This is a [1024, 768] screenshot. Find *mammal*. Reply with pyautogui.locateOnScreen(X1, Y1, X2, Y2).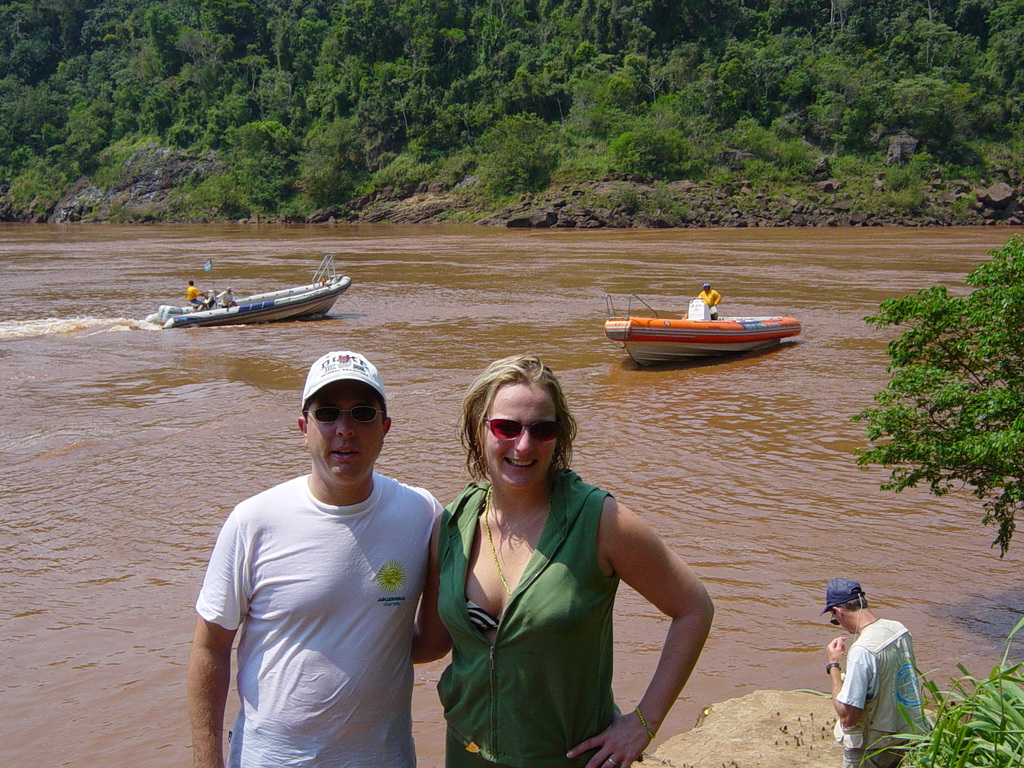
pyautogui.locateOnScreen(191, 353, 442, 767).
